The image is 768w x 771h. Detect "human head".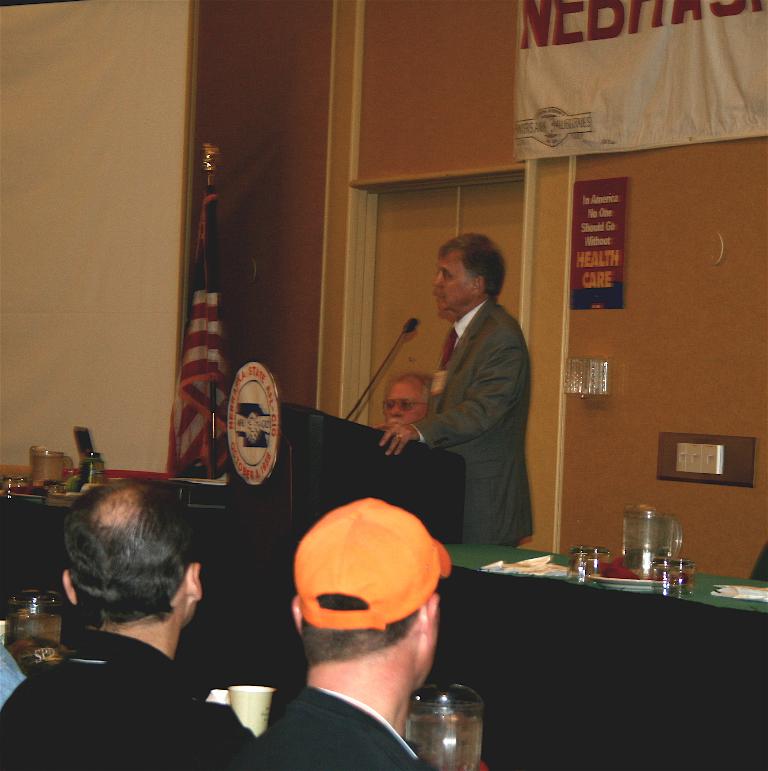
Detection: rect(372, 365, 442, 437).
